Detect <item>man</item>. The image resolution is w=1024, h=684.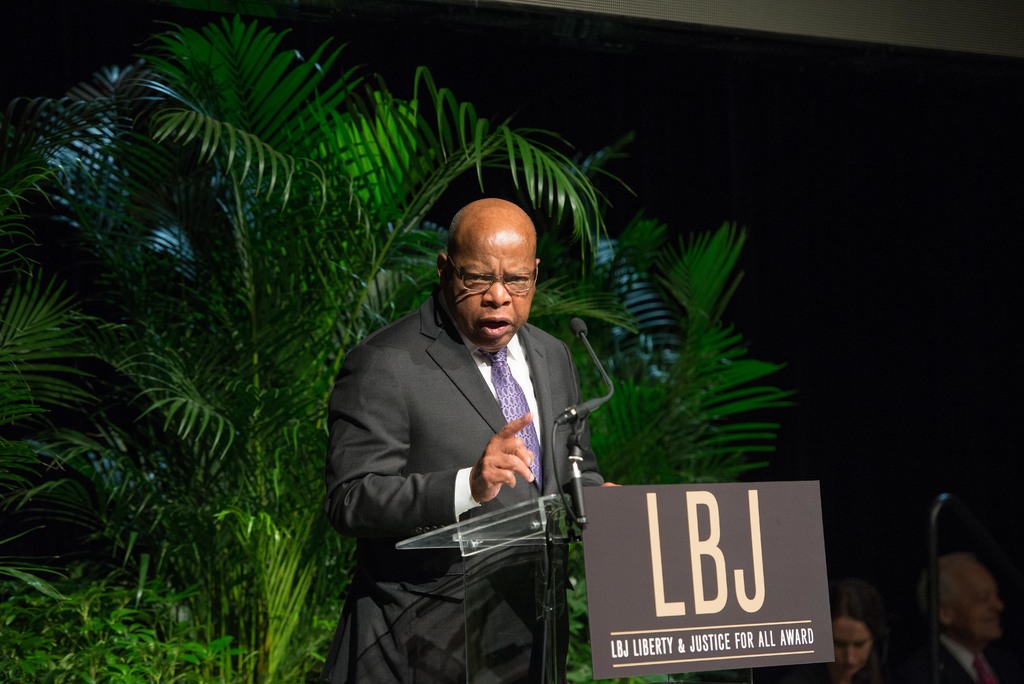
<region>886, 549, 1012, 683</region>.
